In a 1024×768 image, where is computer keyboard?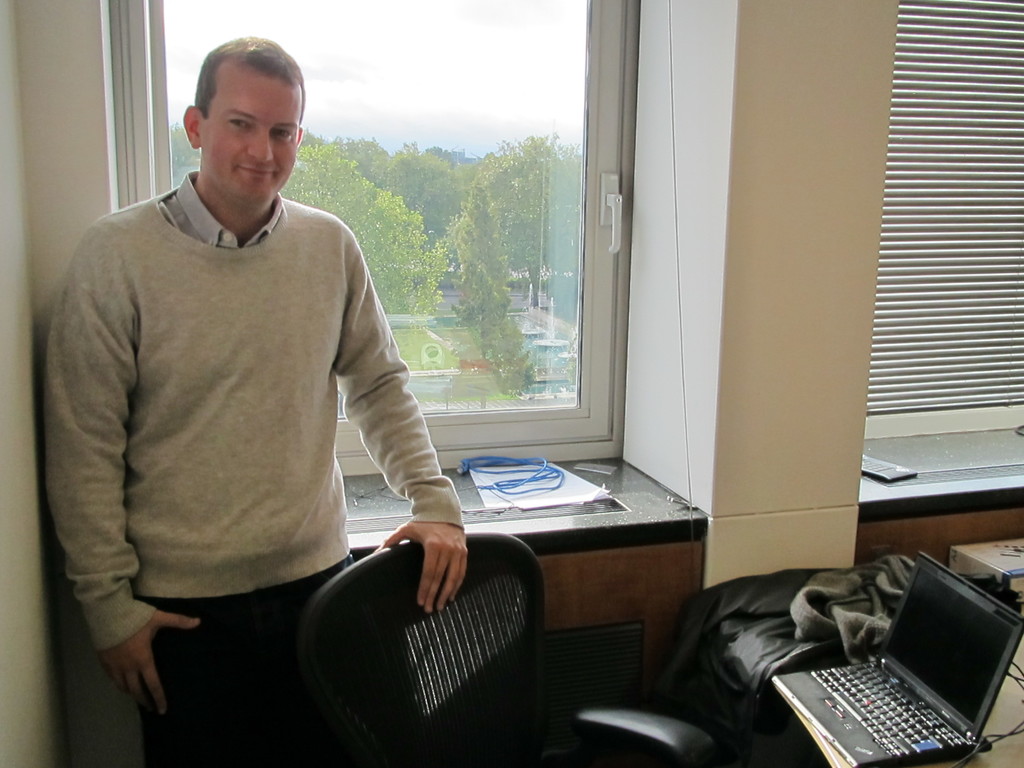
[808,659,973,760].
